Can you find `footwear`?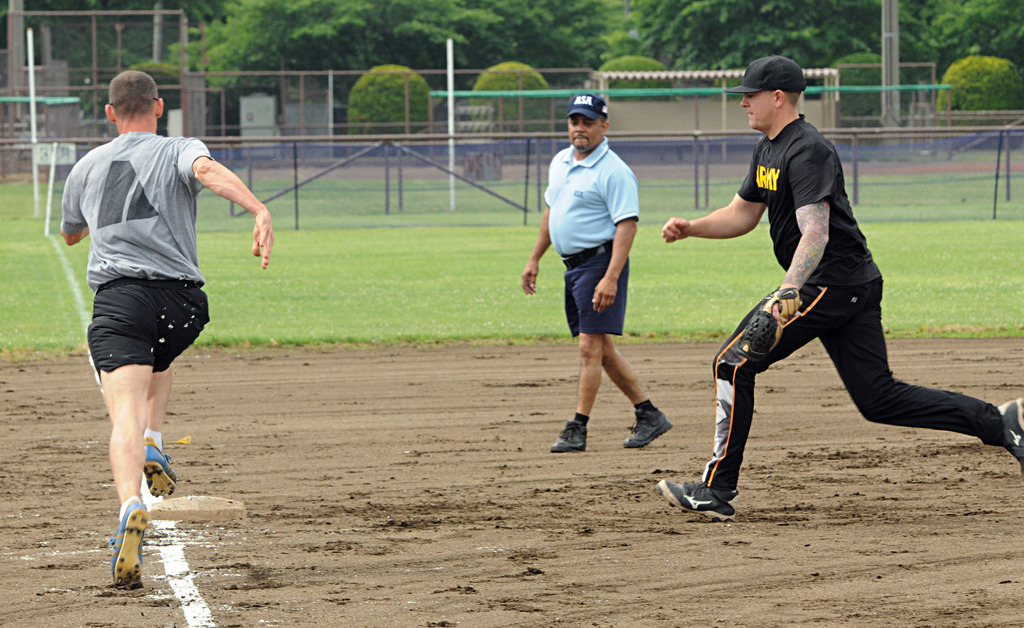
Yes, bounding box: <bbox>668, 472, 745, 521</bbox>.
